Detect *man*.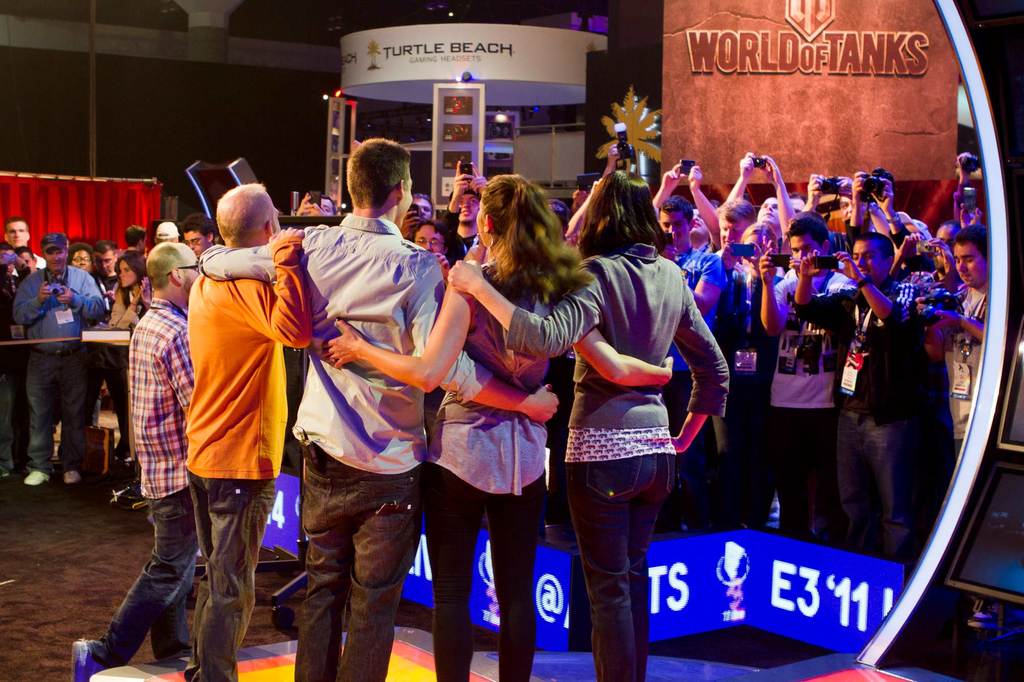
Detected at bbox=(728, 150, 794, 237).
